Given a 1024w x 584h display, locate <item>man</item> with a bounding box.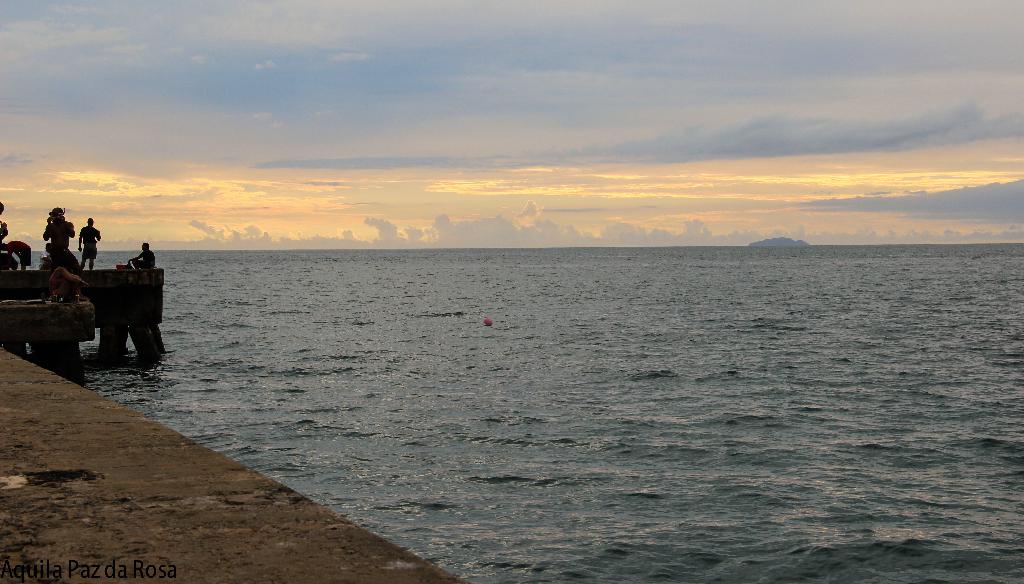
Located: (79, 217, 100, 272).
